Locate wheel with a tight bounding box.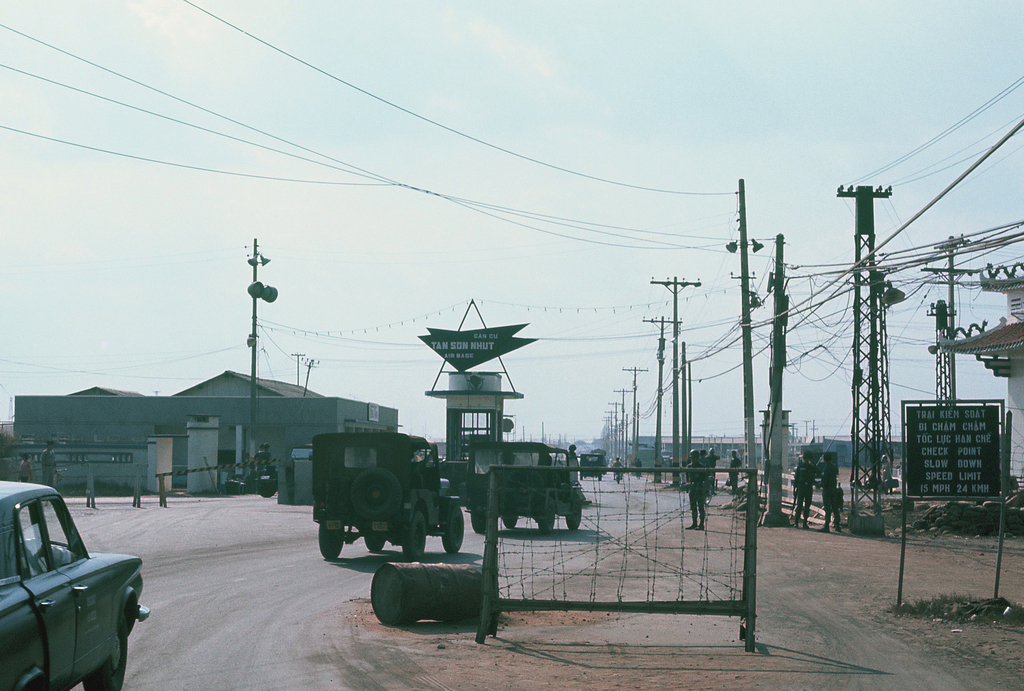
[84, 618, 129, 690].
